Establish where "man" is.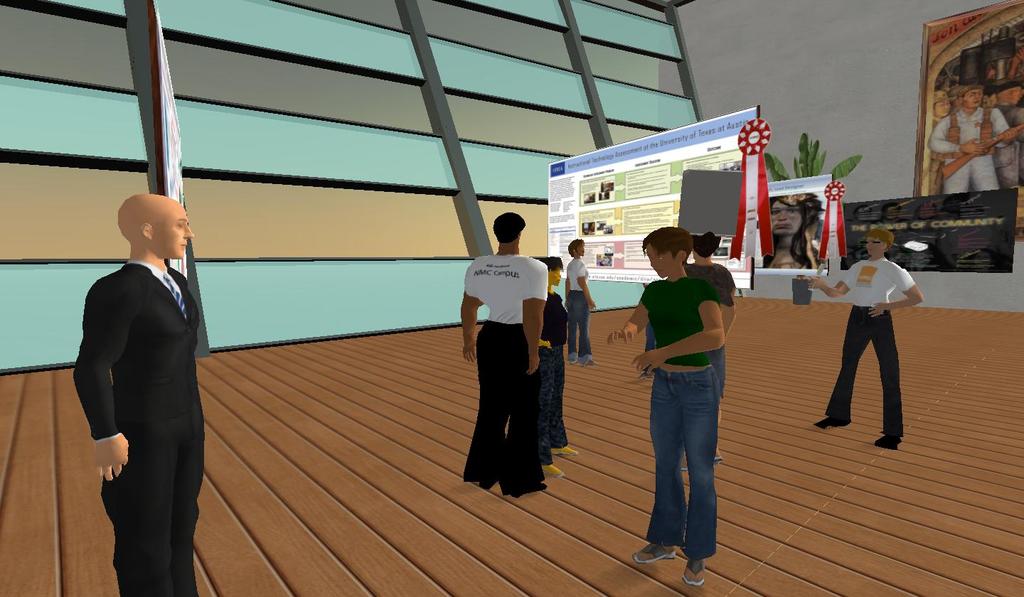
Established at 950,87,967,109.
